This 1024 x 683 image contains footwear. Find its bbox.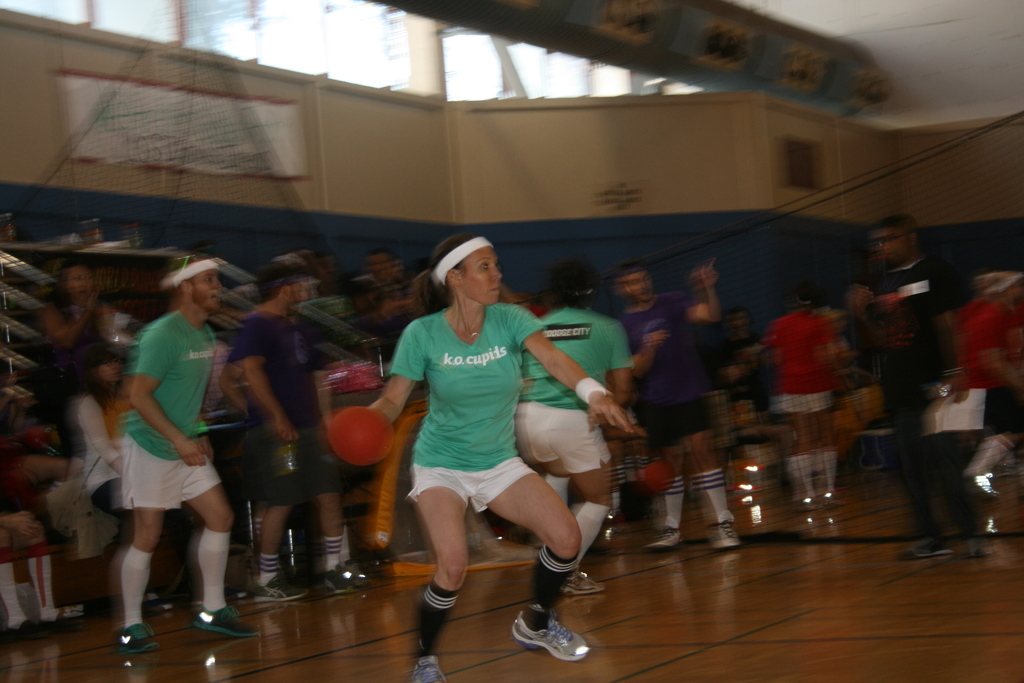
region(42, 607, 86, 630).
